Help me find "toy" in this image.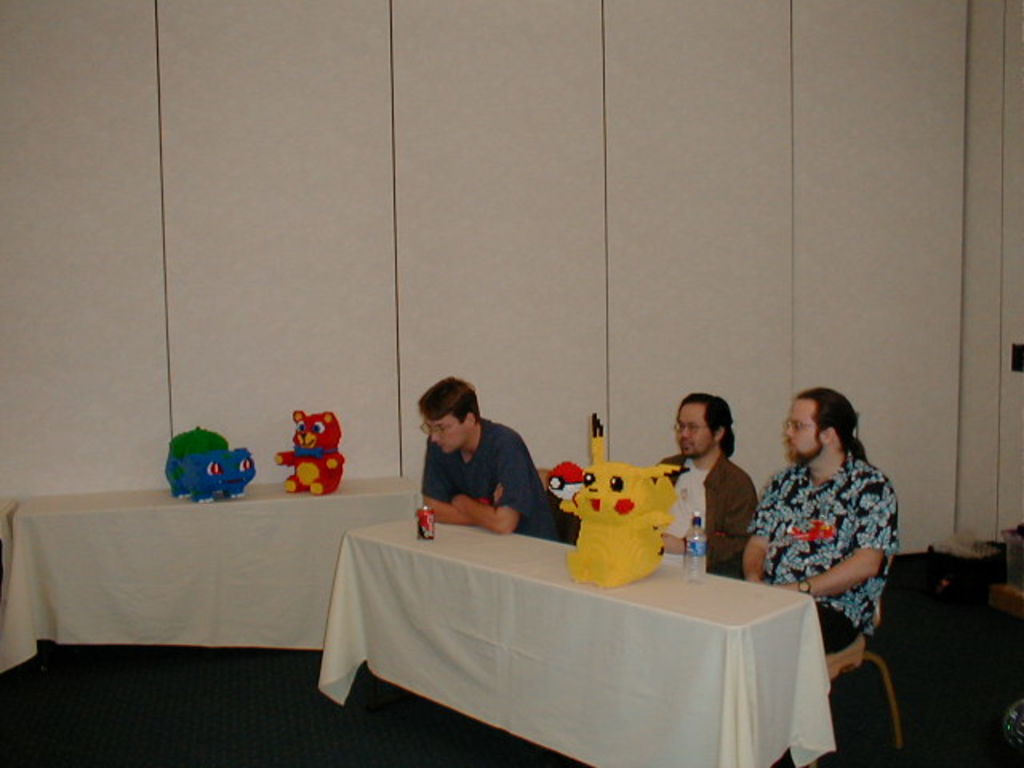
Found it: locate(166, 429, 254, 502).
